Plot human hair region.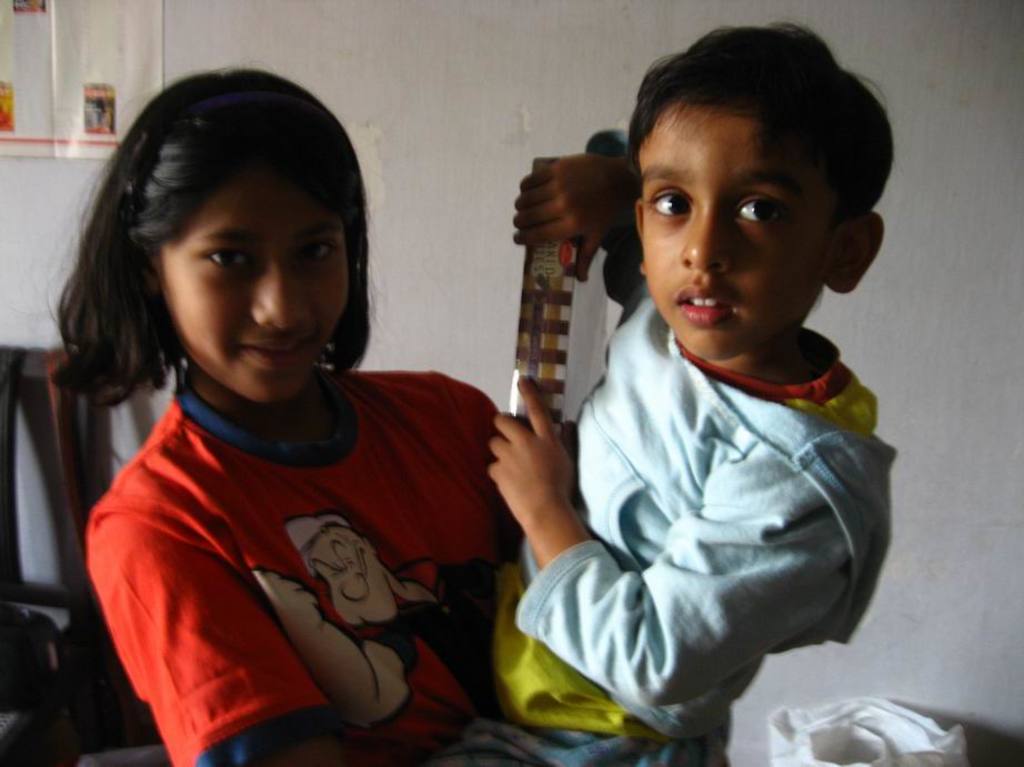
Plotted at pyautogui.locateOnScreen(621, 18, 896, 236).
